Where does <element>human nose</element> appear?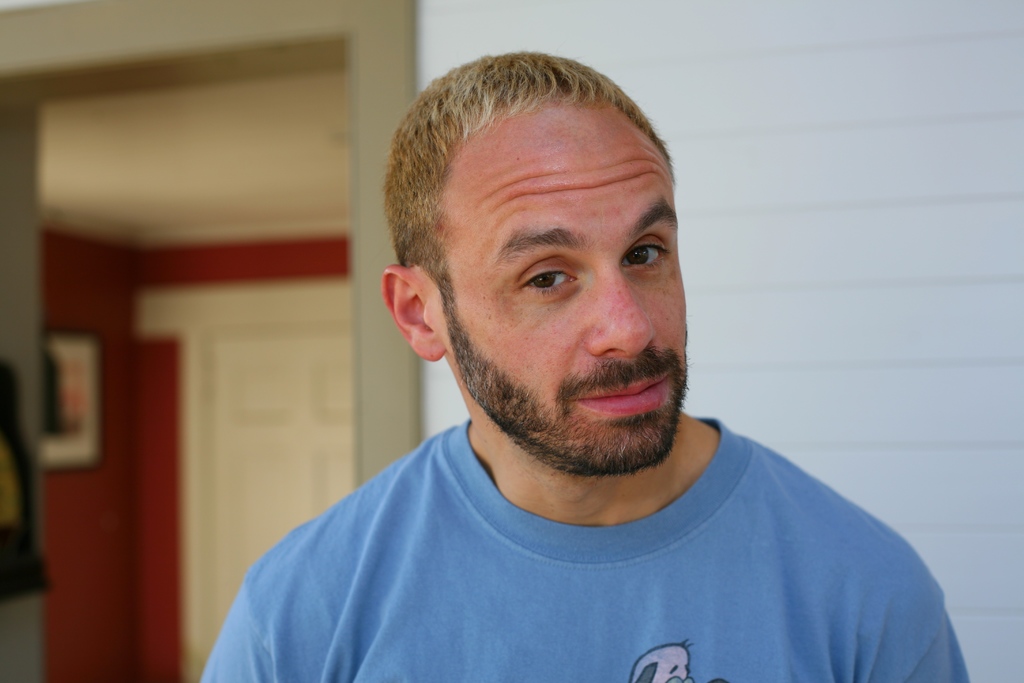
Appears at [x1=592, y1=265, x2=662, y2=359].
